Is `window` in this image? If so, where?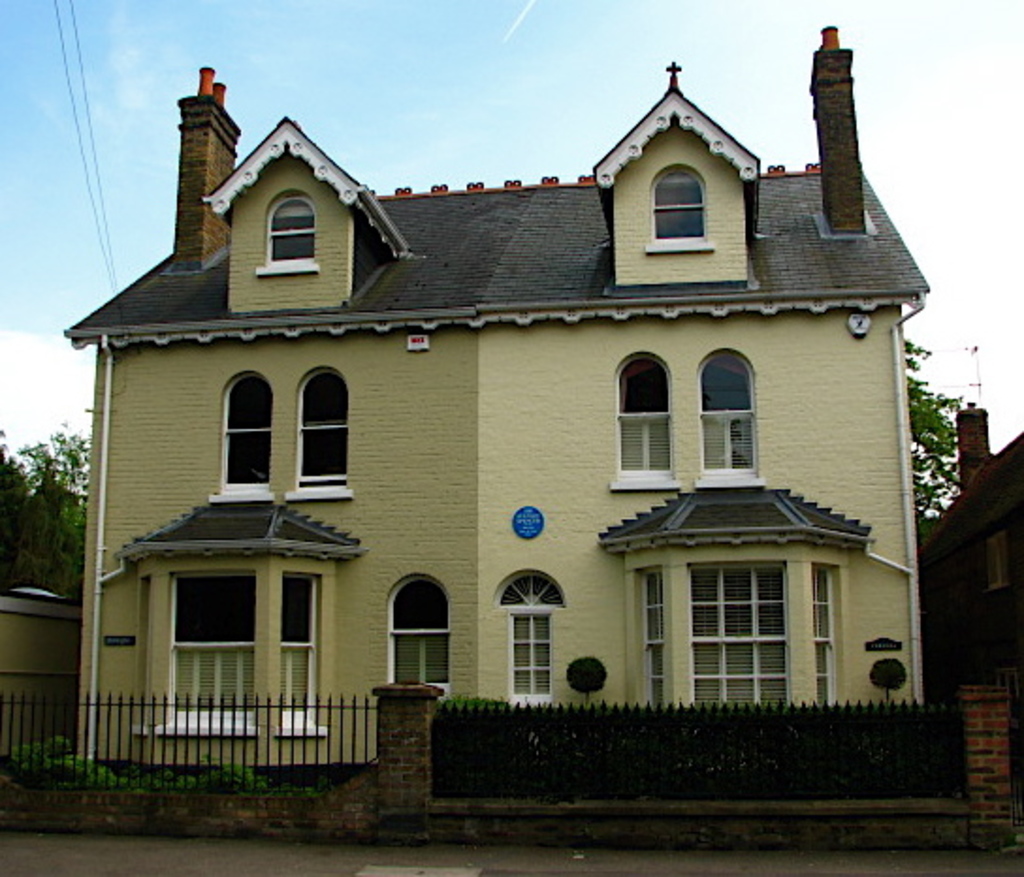
Yes, at region(627, 555, 845, 708).
